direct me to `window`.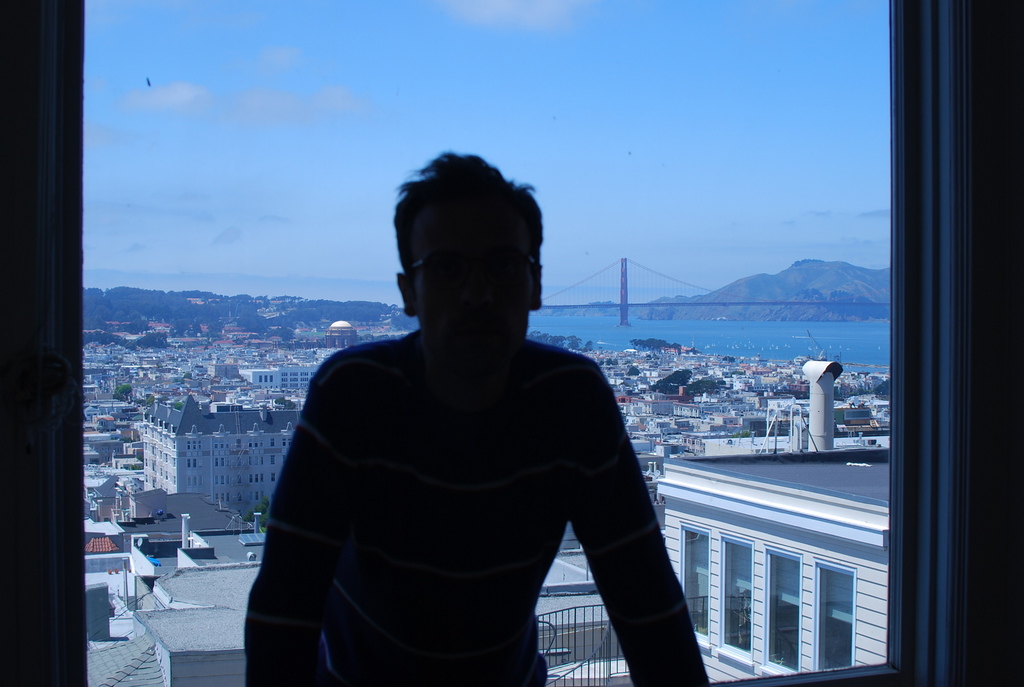
Direction: rect(817, 564, 856, 672).
